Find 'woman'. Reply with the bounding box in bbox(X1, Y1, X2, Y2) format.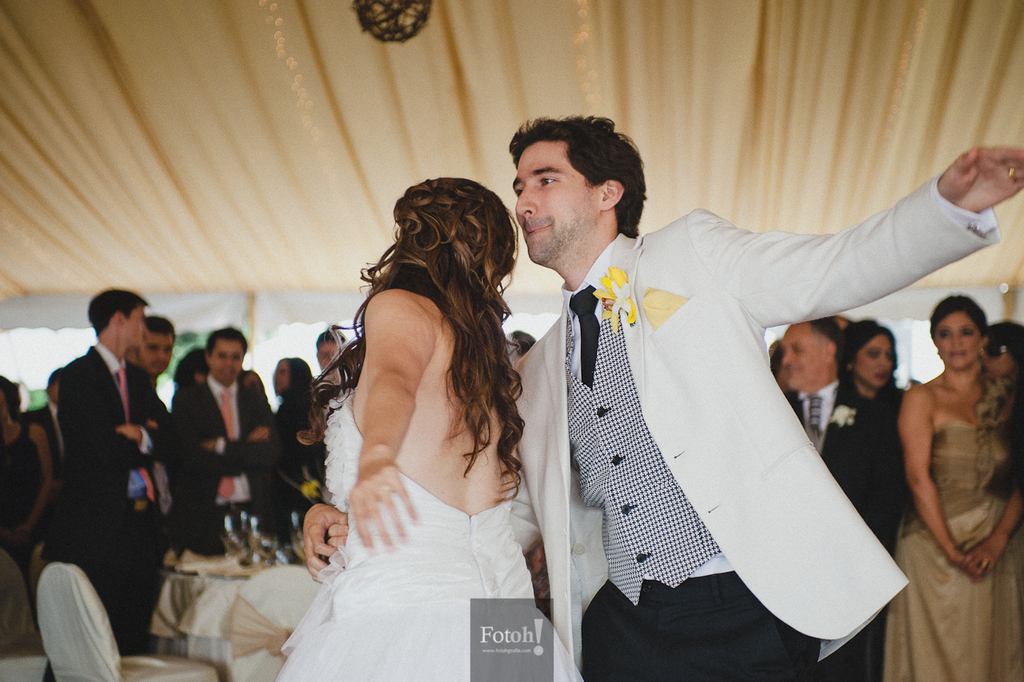
bbox(276, 152, 555, 664).
